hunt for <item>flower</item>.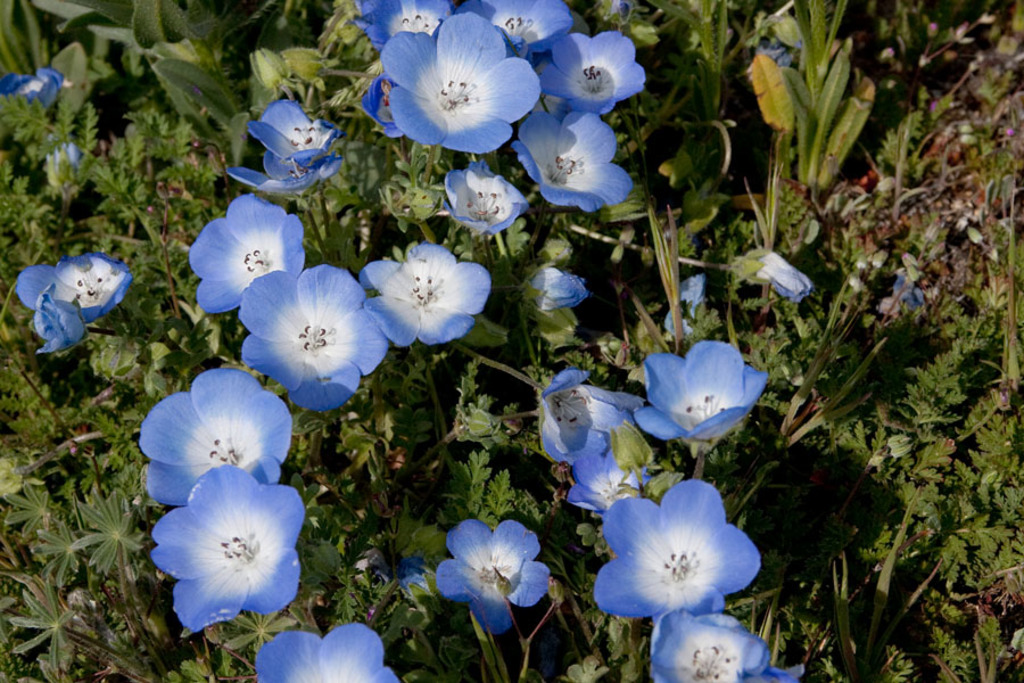
Hunted down at pyautogui.locateOnScreen(0, 66, 69, 110).
